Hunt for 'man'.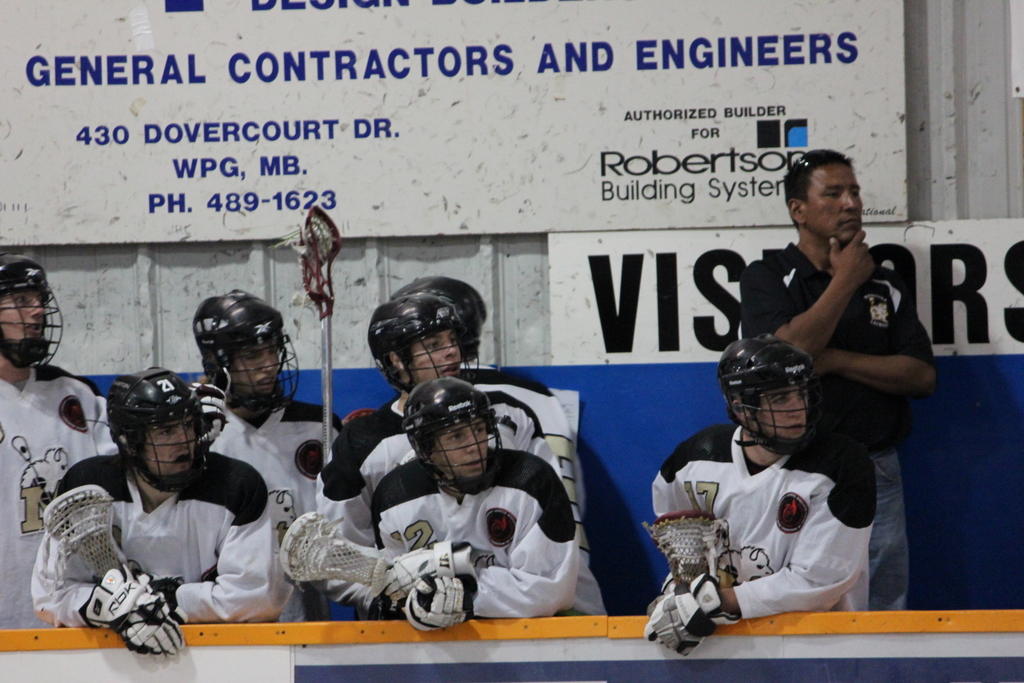
Hunted down at (644,334,879,660).
